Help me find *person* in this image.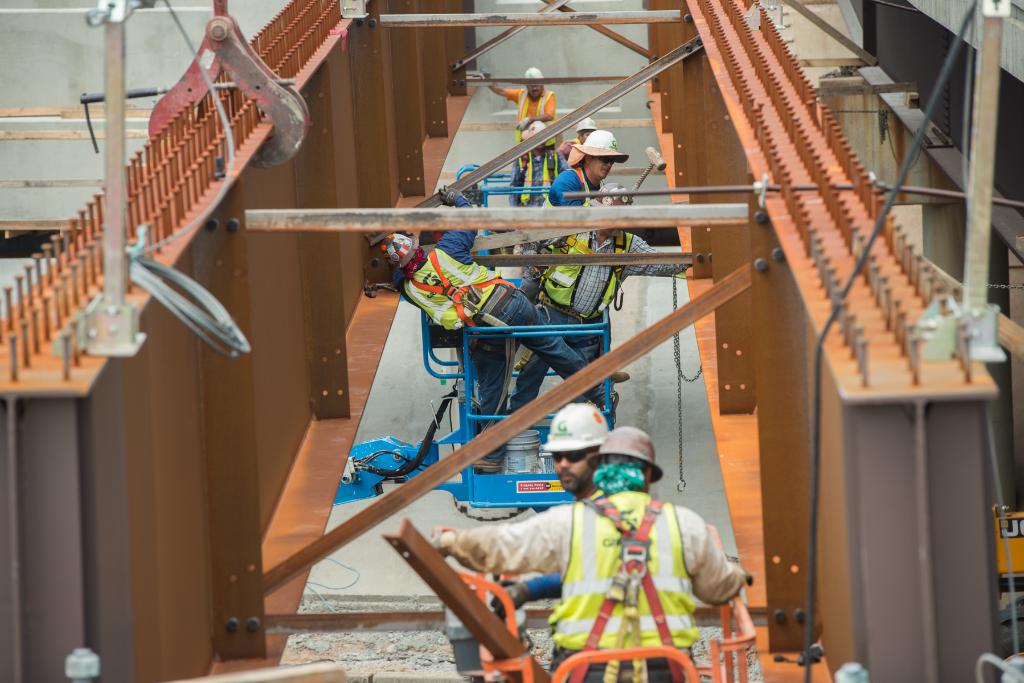
Found it: rect(482, 403, 613, 621).
